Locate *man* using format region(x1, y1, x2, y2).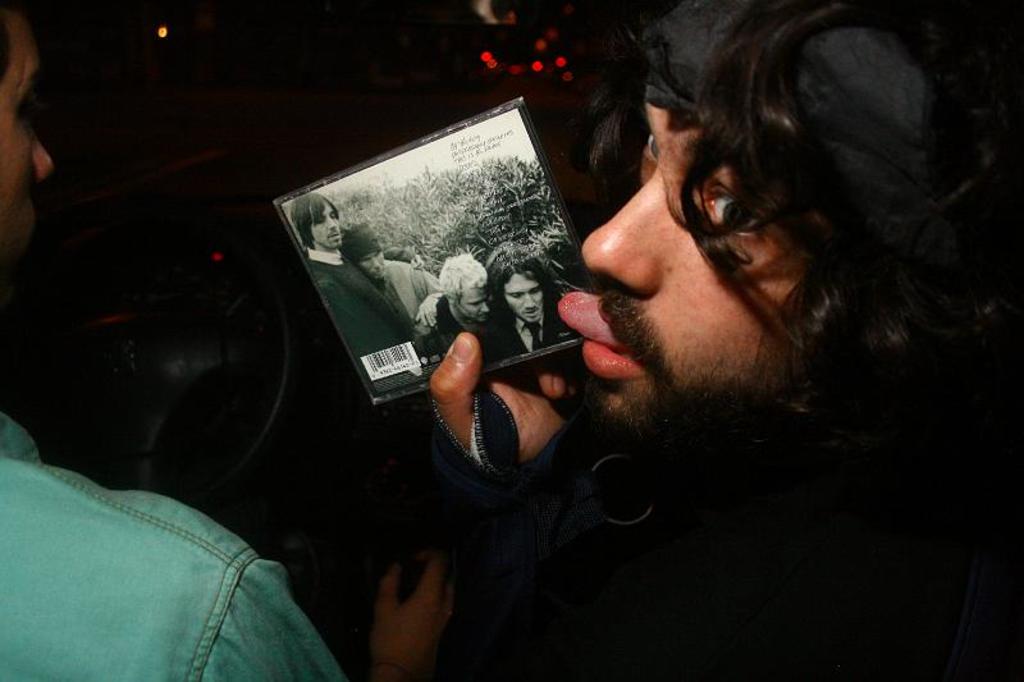
region(285, 196, 589, 397).
